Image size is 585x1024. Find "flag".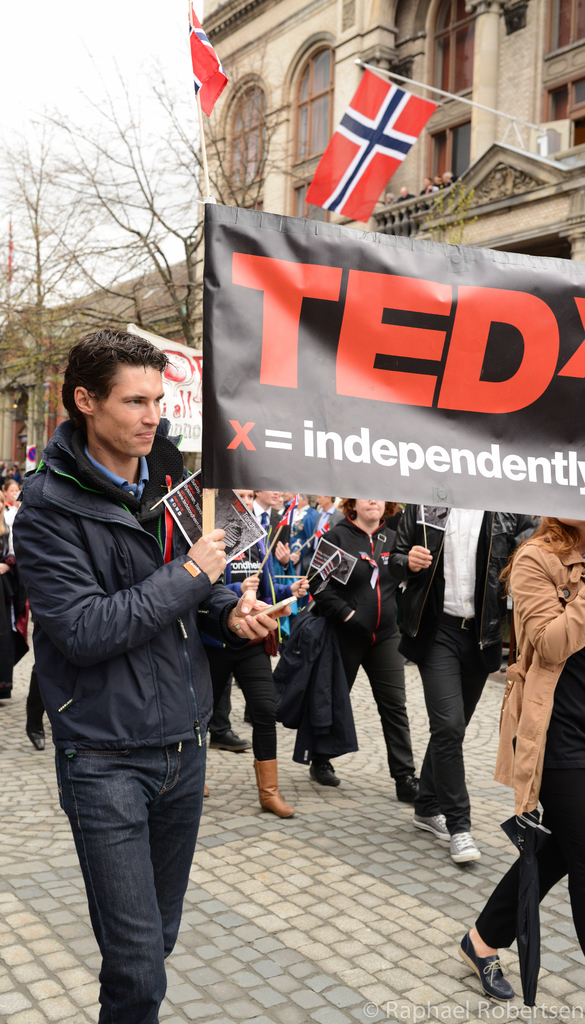
{"x1": 161, "y1": 470, "x2": 268, "y2": 573}.
